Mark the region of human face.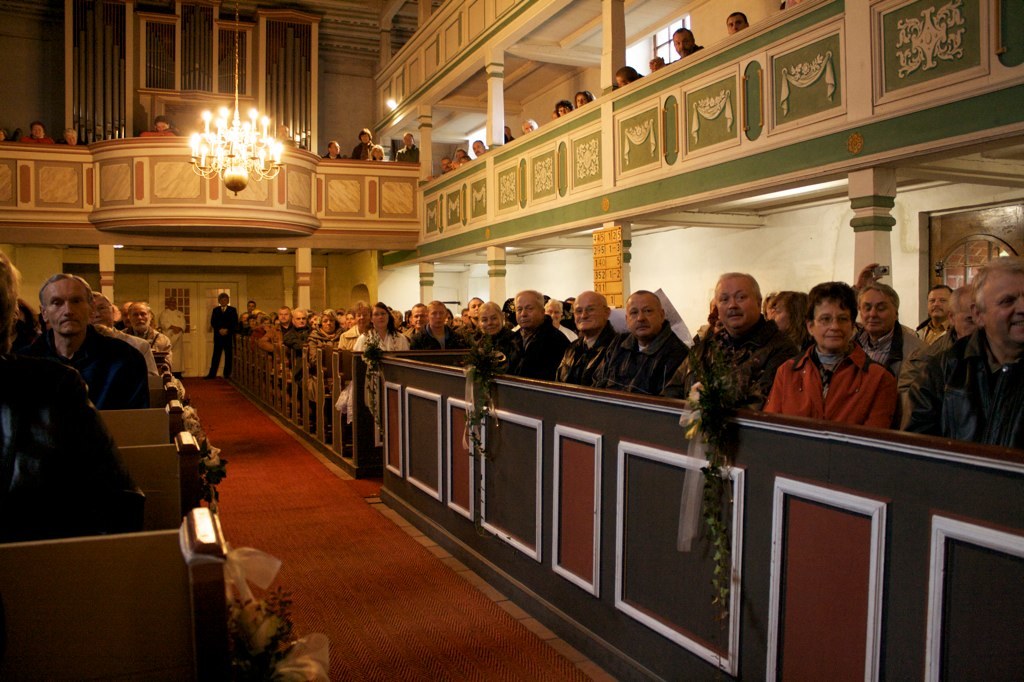
Region: [31, 127, 46, 139].
